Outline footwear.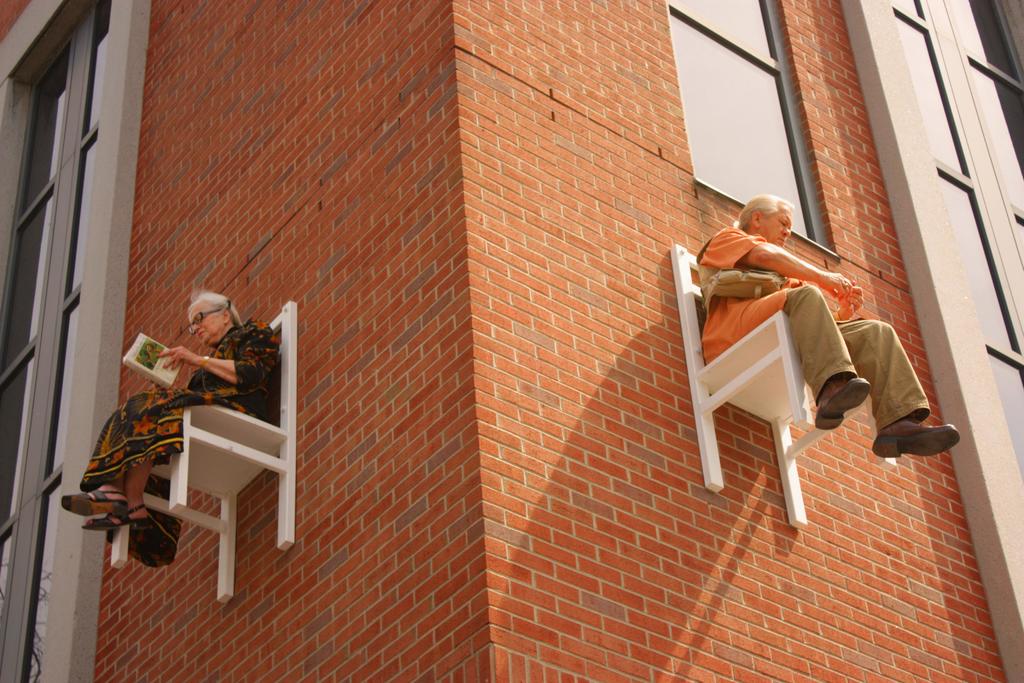
Outline: detection(812, 377, 872, 427).
